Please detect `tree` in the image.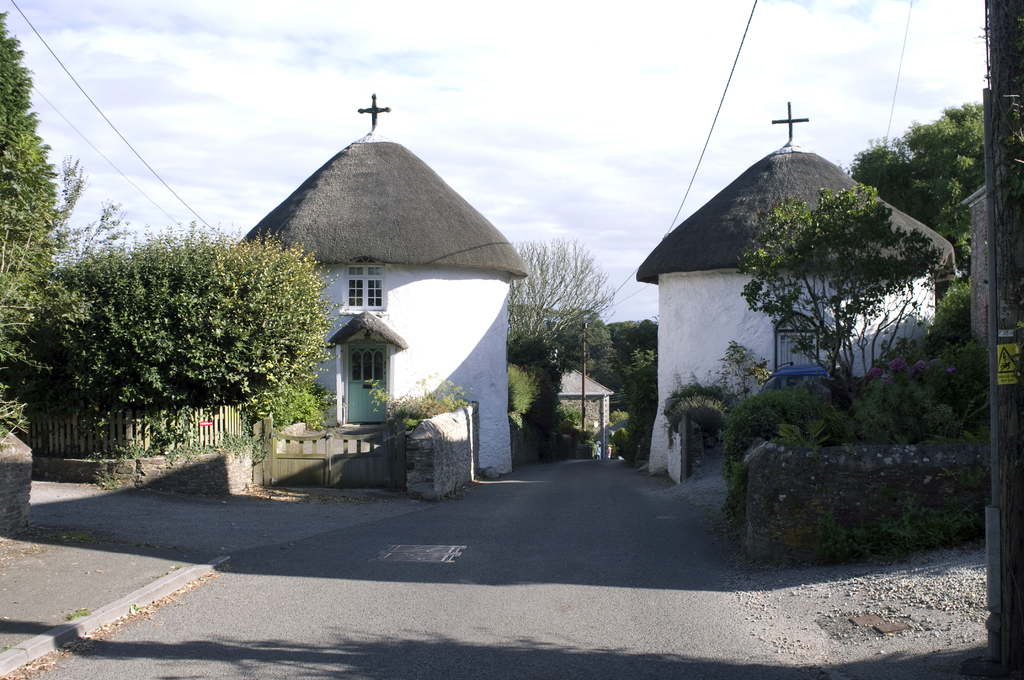
(840, 100, 982, 277).
